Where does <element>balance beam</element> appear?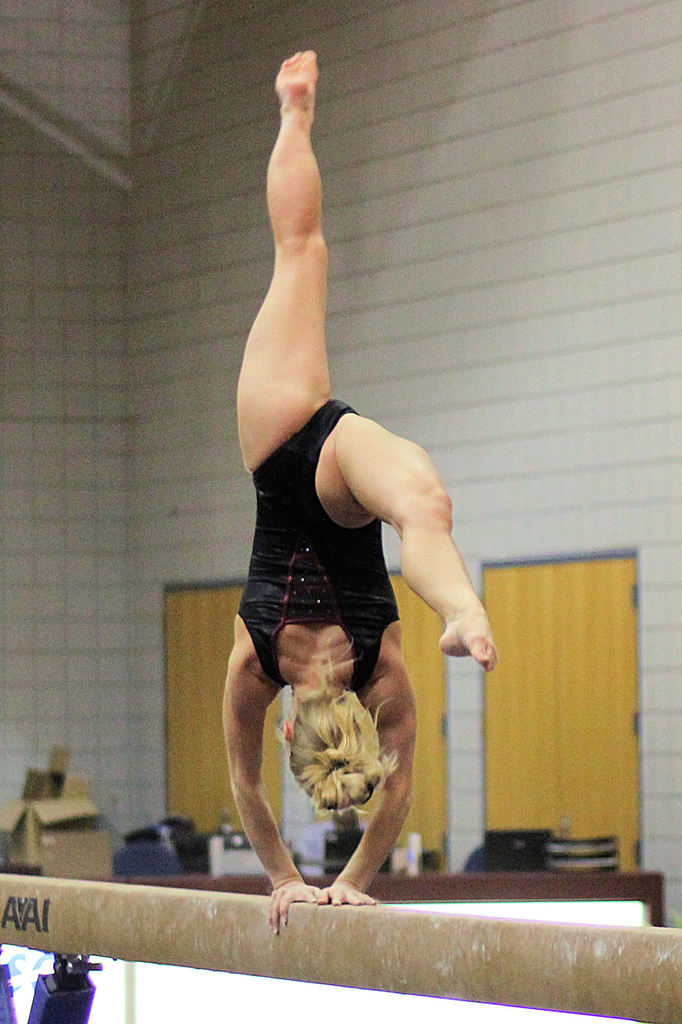
Appears at x1=0, y1=872, x2=681, y2=1023.
